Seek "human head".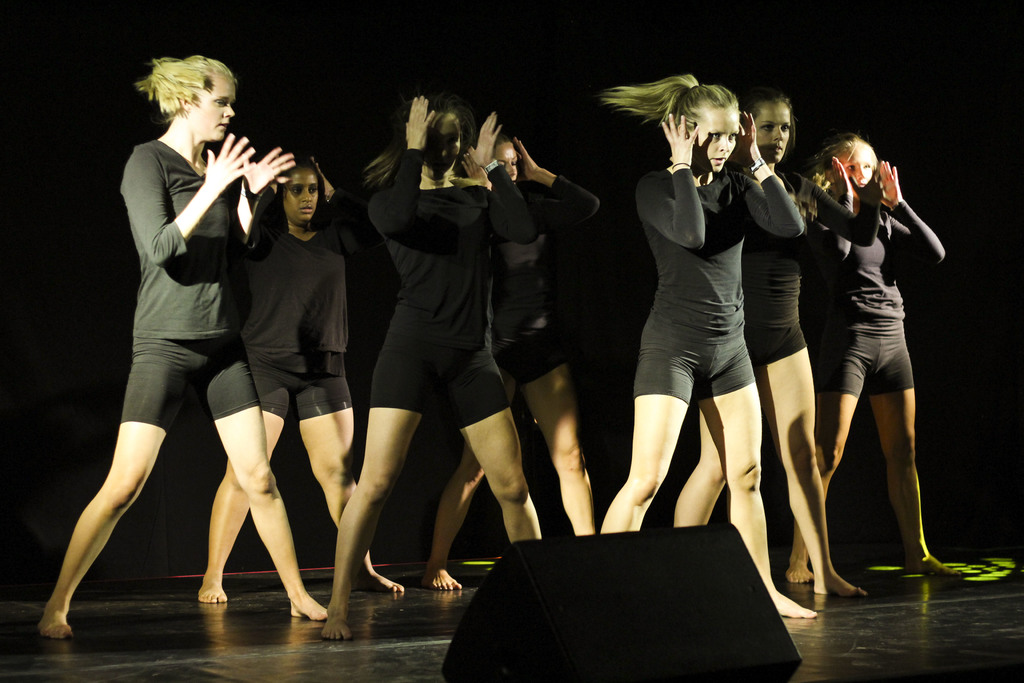
box=[274, 161, 321, 226].
